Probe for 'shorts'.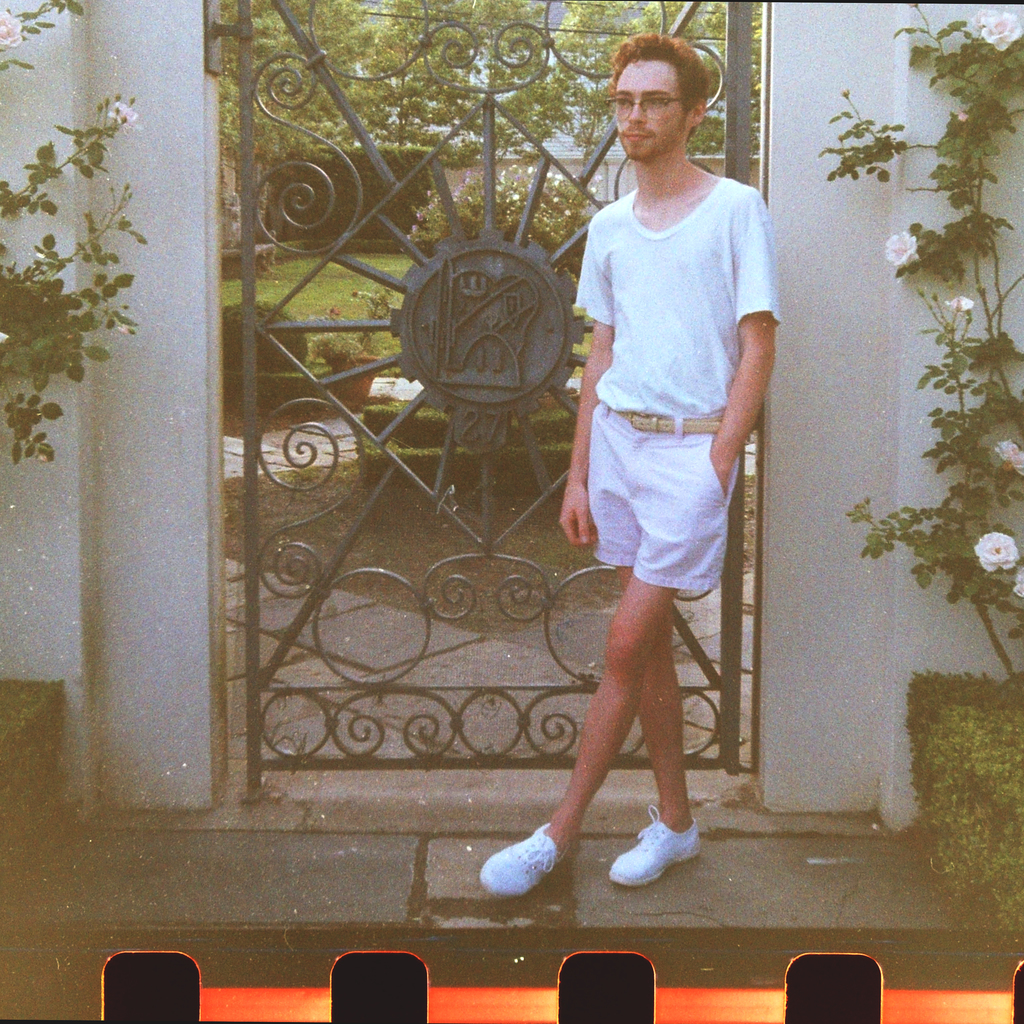
Probe result: left=589, top=401, right=741, bottom=589.
